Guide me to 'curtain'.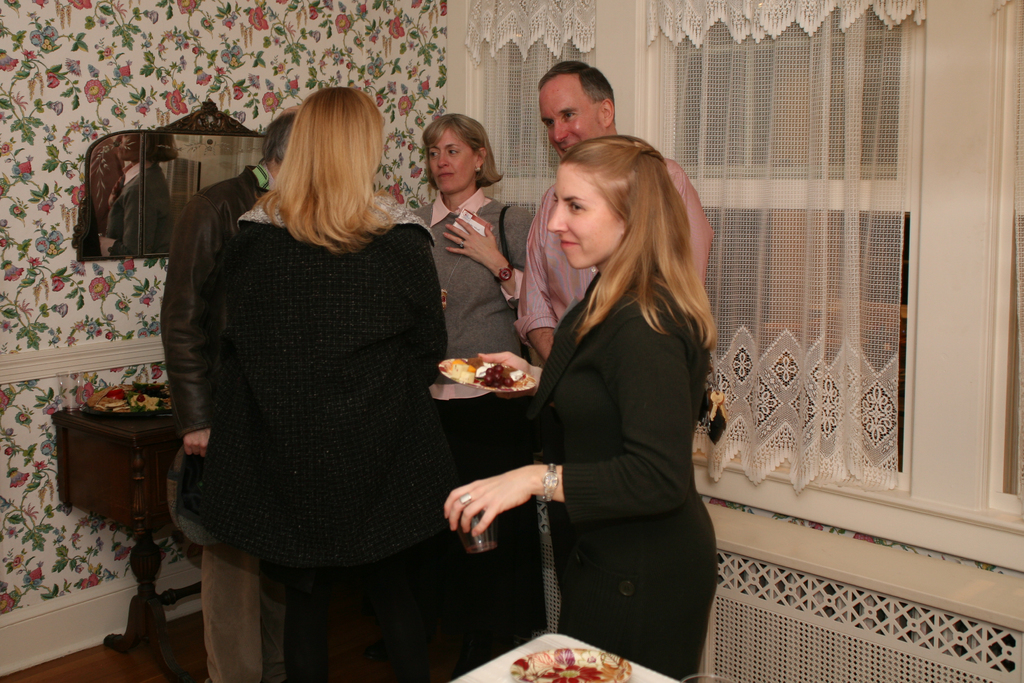
Guidance: {"left": 0, "top": 0, "right": 447, "bottom": 612}.
